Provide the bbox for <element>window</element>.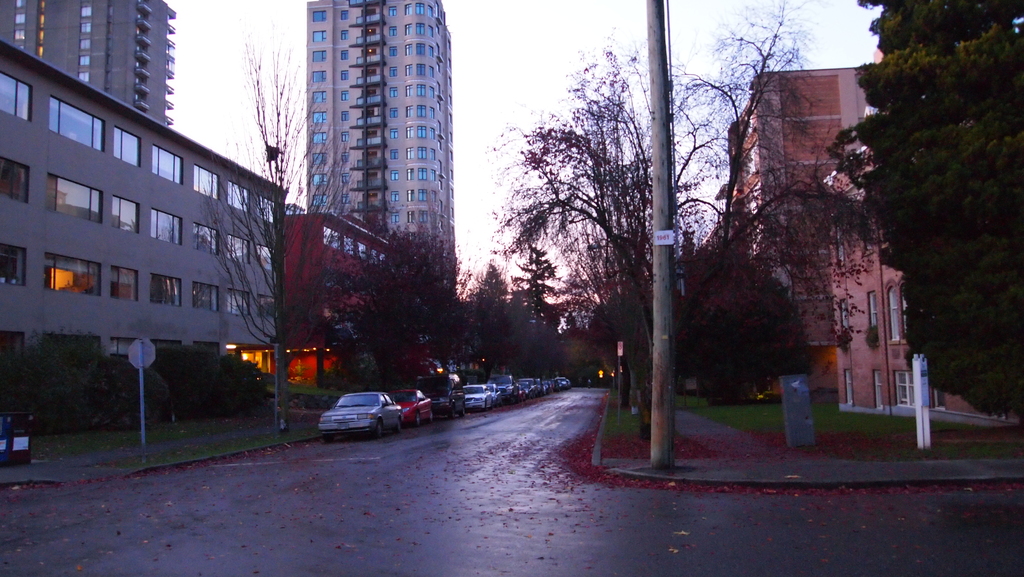
pyautogui.locateOnScreen(225, 183, 252, 216).
